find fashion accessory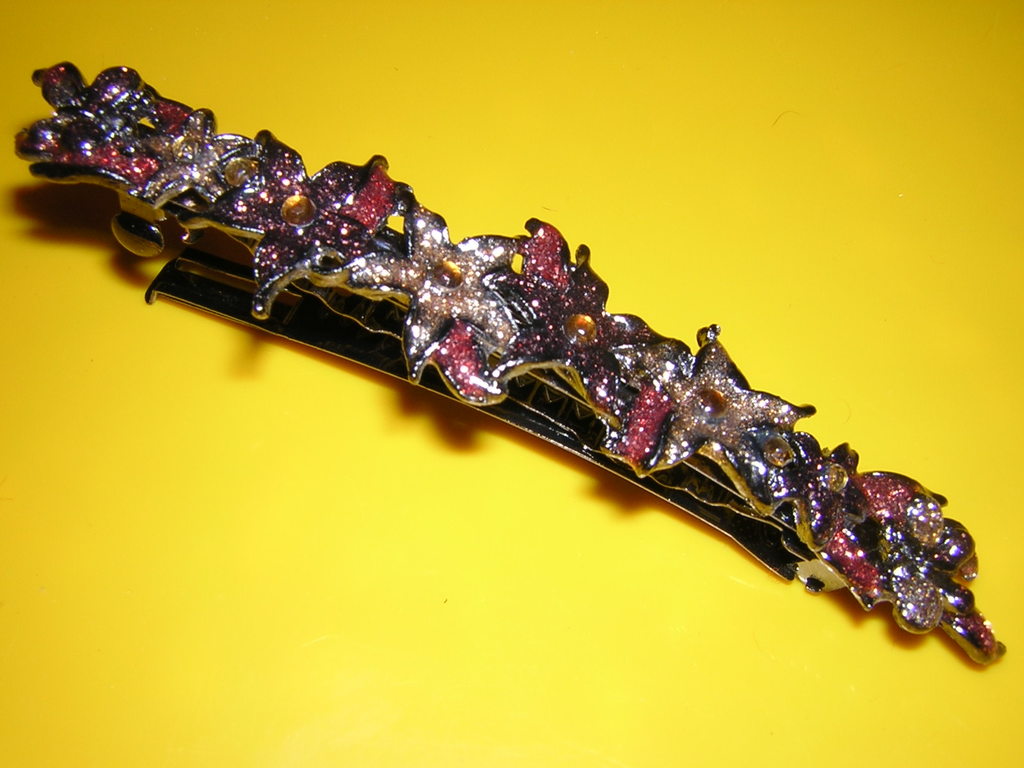
bbox=[12, 59, 1007, 673]
